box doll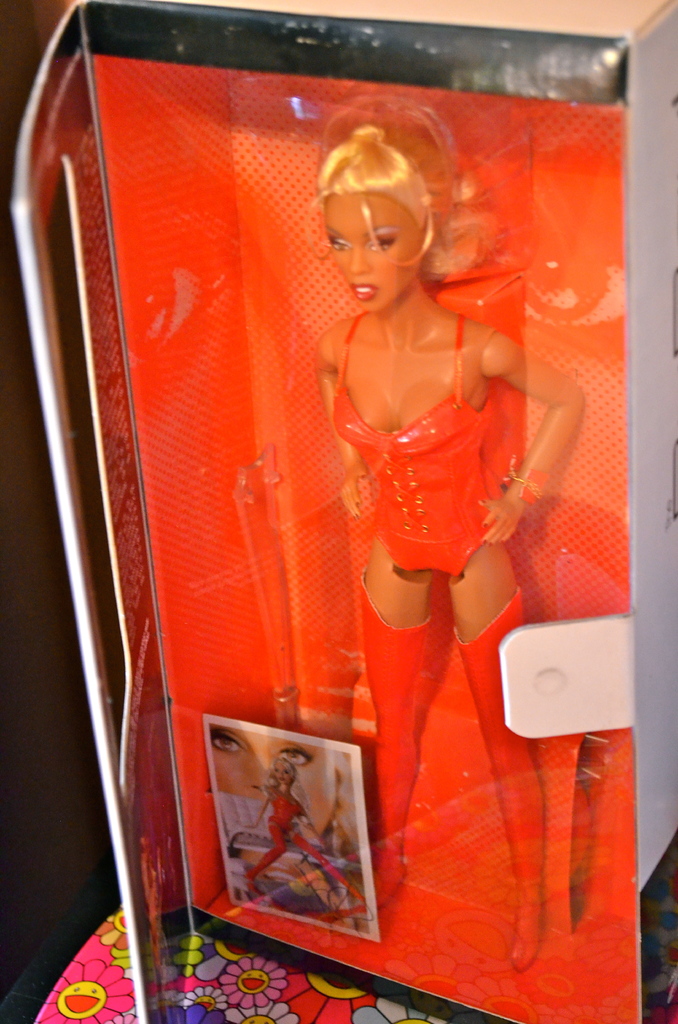
(x1=233, y1=84, x2=582, y2=938)
